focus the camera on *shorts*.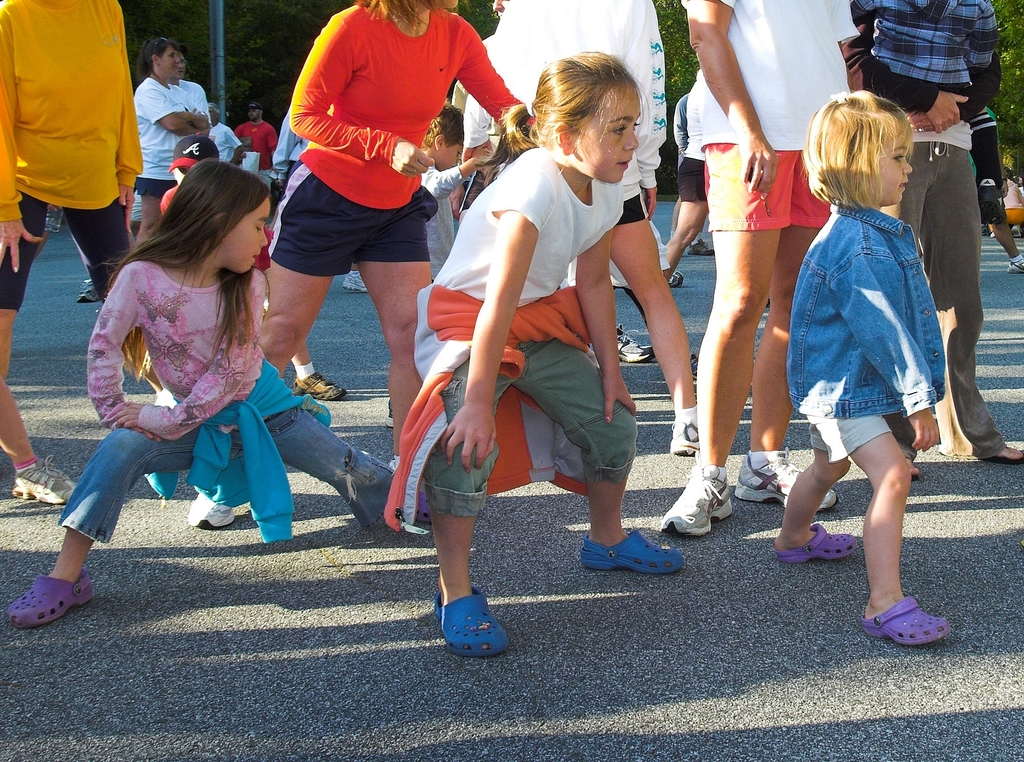
Focus region: bbox(707, 139, 831, 232).
